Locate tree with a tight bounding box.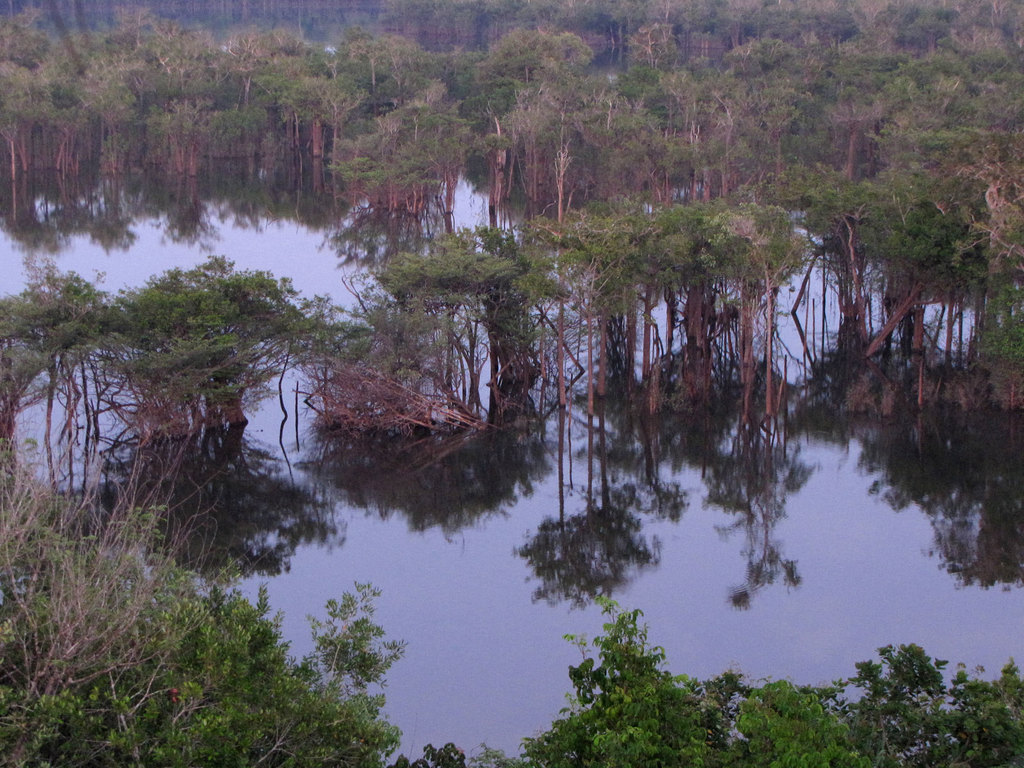
Rect(873, 45, 1023, 196).
